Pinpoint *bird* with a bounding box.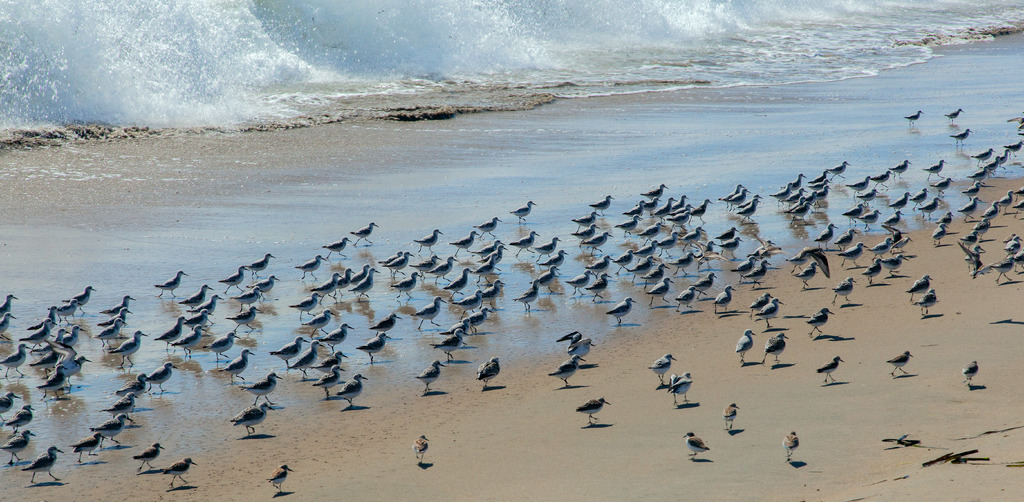
bbox=(1011, 254, 1023, 275).
